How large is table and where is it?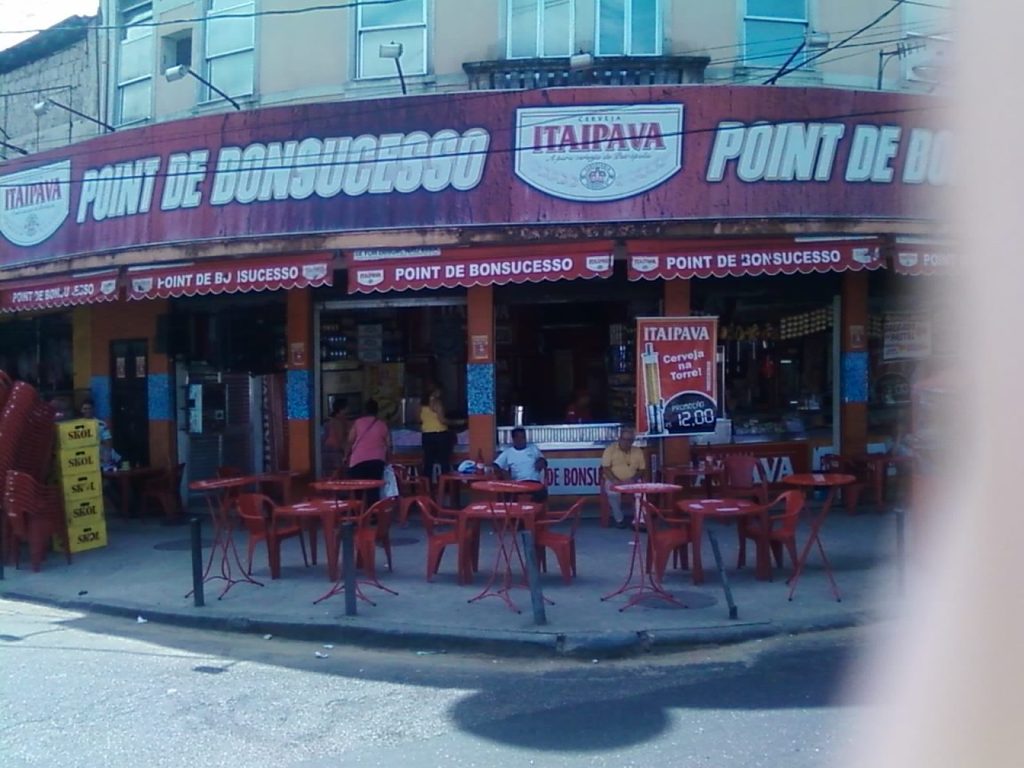
Bounding box: (609, 474, 694, 612).
